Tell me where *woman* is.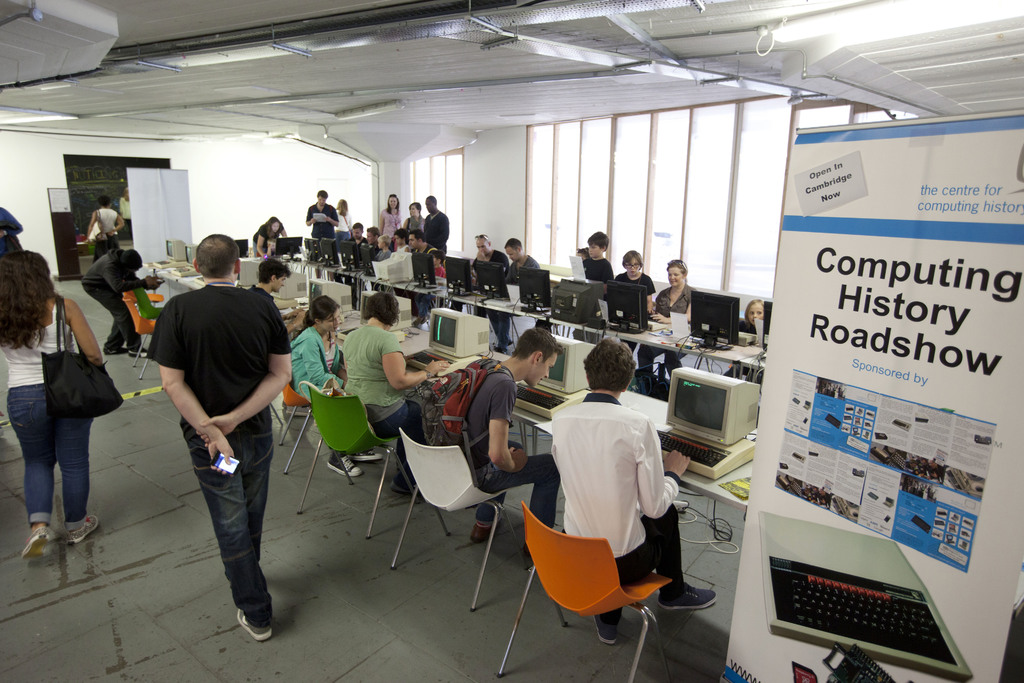
*woman* is at box=[252, 217, 287, 259].
